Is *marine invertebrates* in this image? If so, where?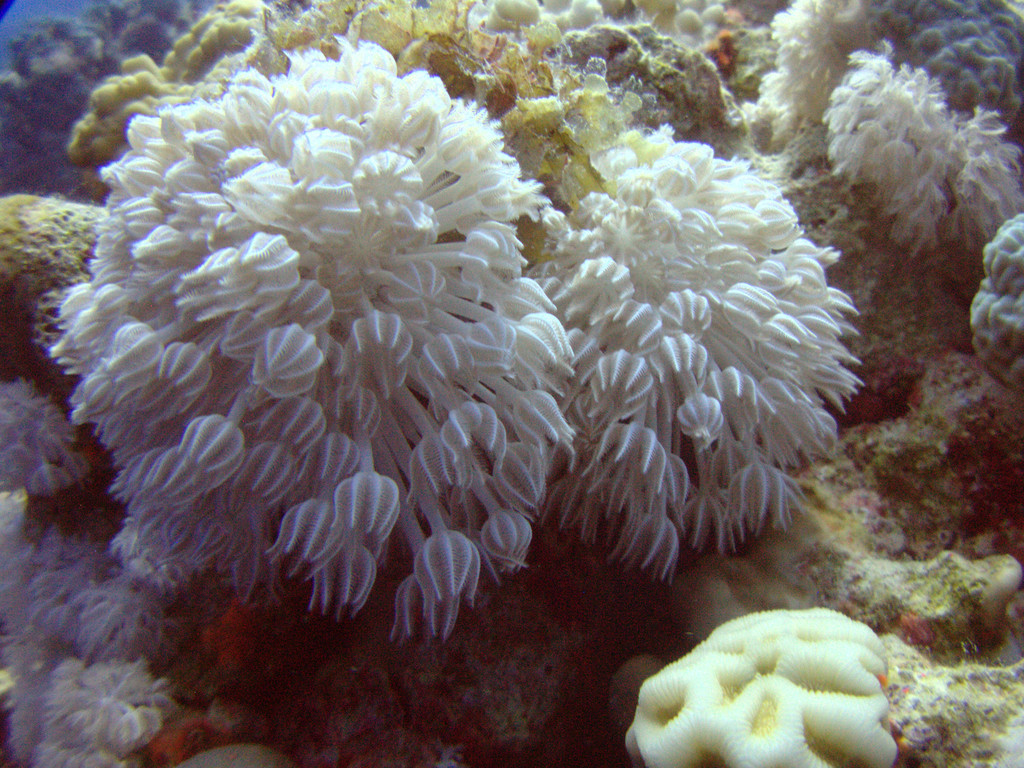
Yes, at pyautogui.locateOnScreen(513, 122, 870, 627).
